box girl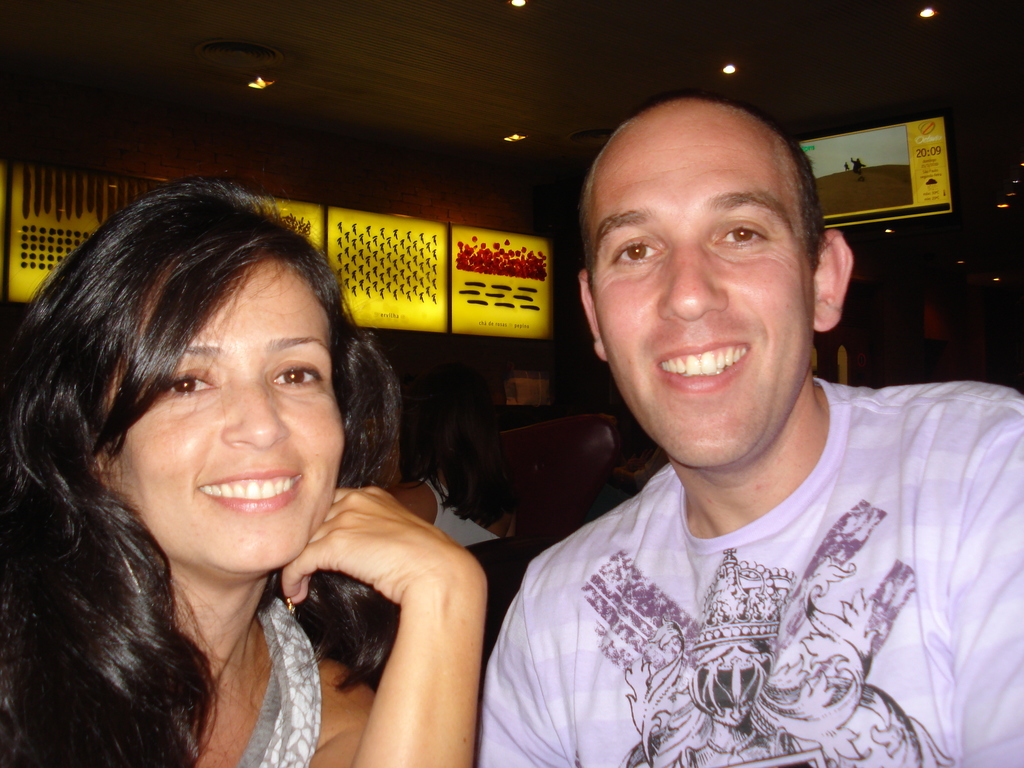
select_region(0, 173, 492, 767)
